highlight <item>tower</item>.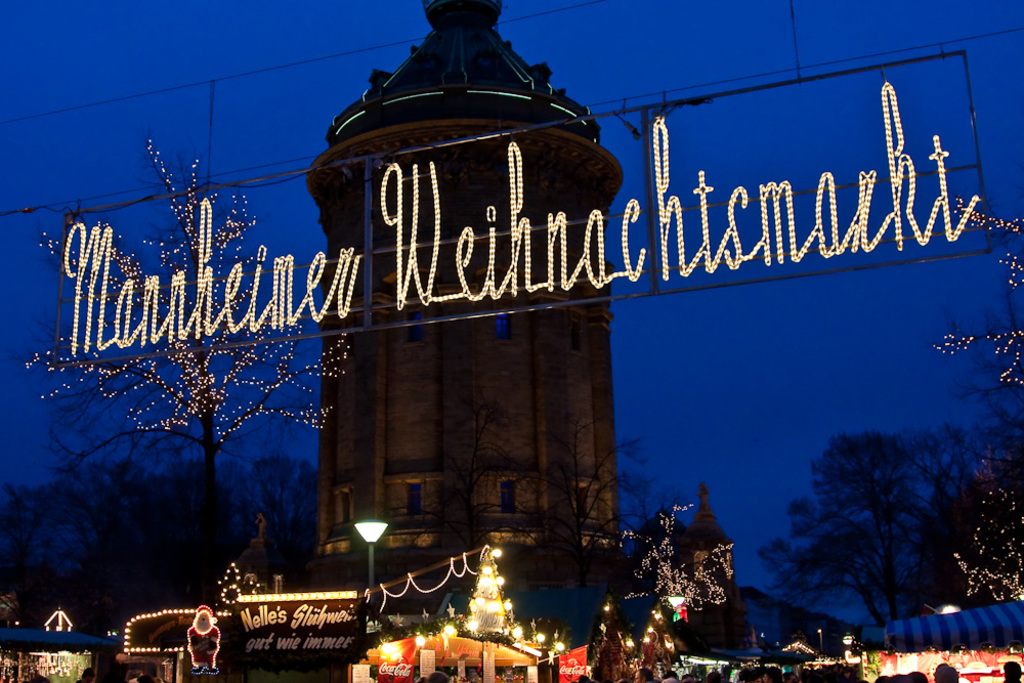
Highlighted region: box=[295, 0, 666, 682].
